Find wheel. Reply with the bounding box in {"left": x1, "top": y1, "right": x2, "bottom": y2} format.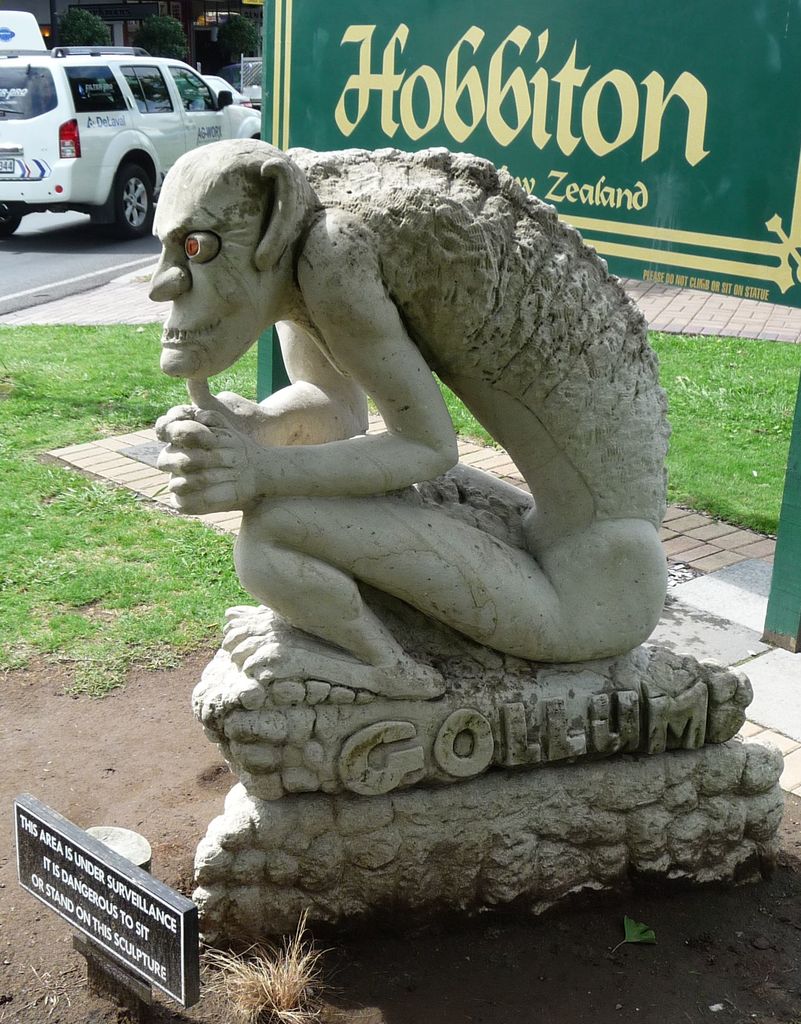
{"left": 92, "top": 166, "right": 158, "bottom": 246}.
